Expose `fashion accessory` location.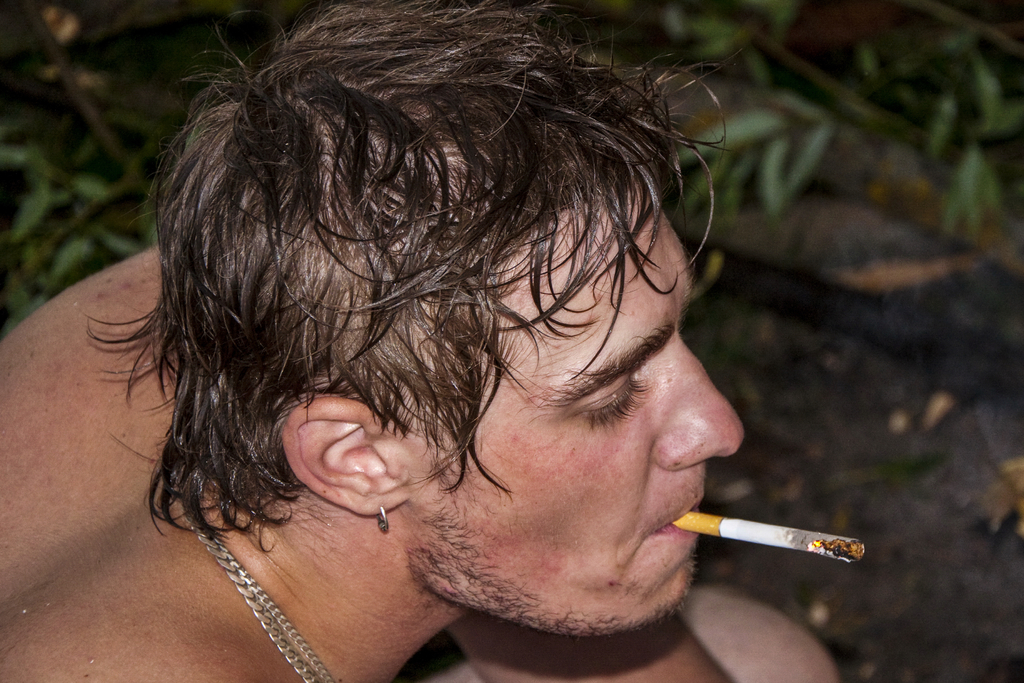
Exposed at crop(190, 525, 336, 682).
